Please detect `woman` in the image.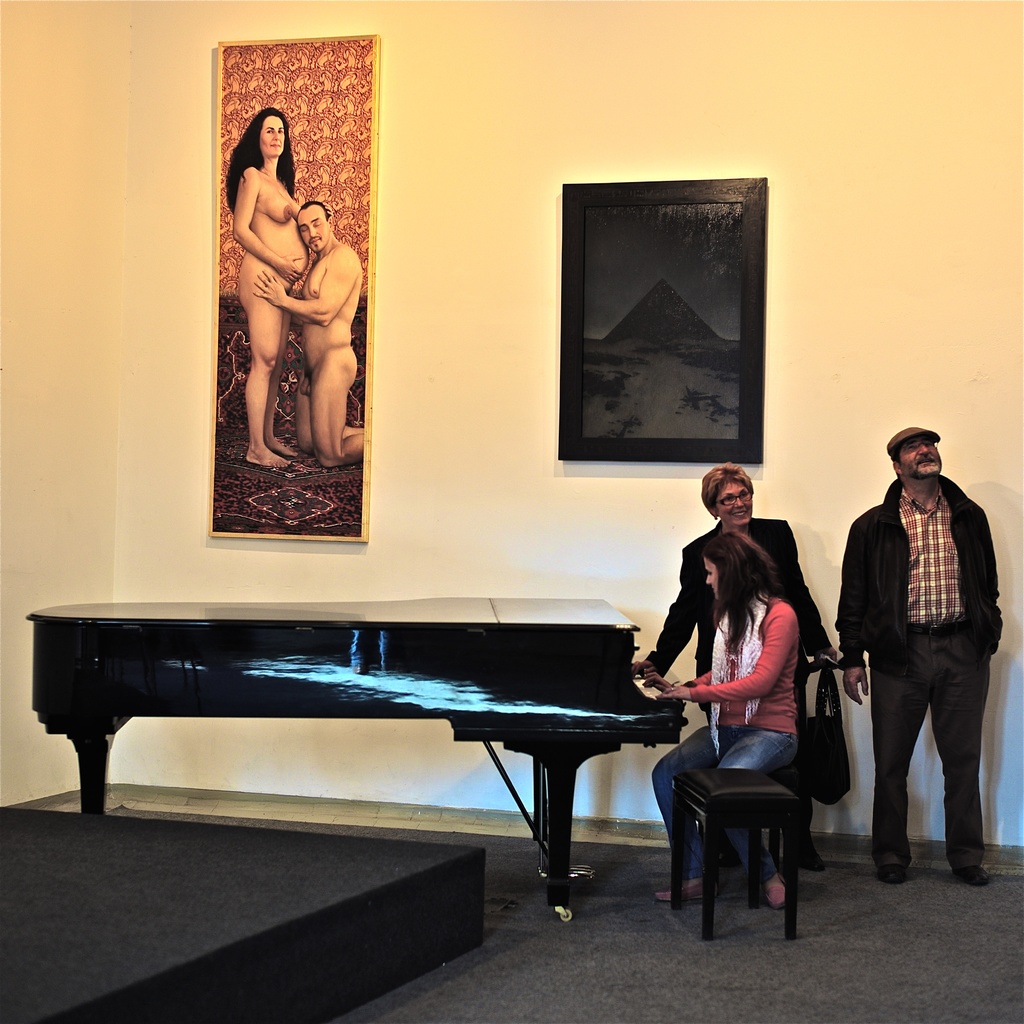
(652, 516, 820, 907).
